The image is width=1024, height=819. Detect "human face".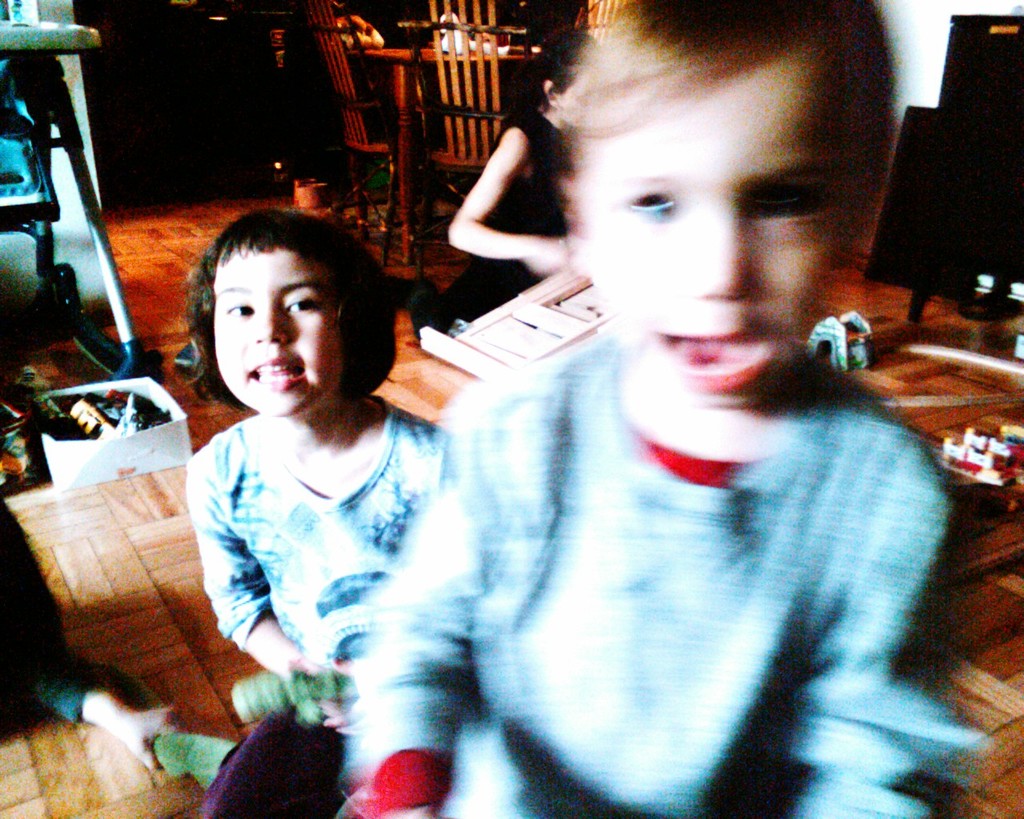
Detection: <box>573,66,849,411</box>.
